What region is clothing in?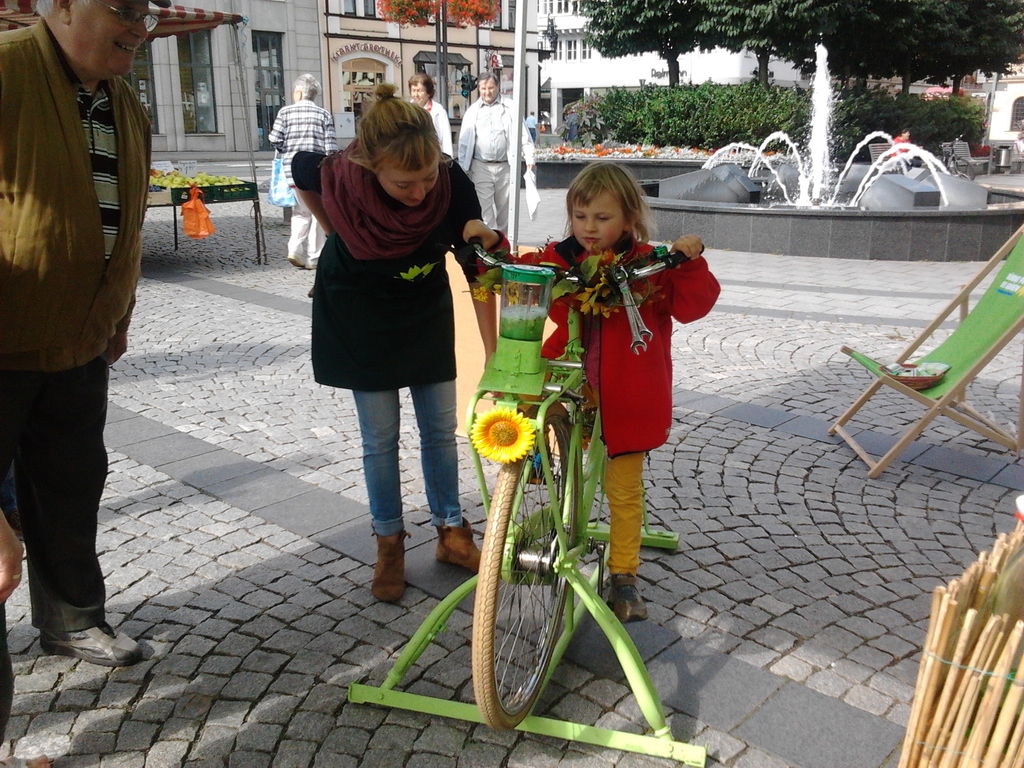
Rect(471, 229, 721, 579).
